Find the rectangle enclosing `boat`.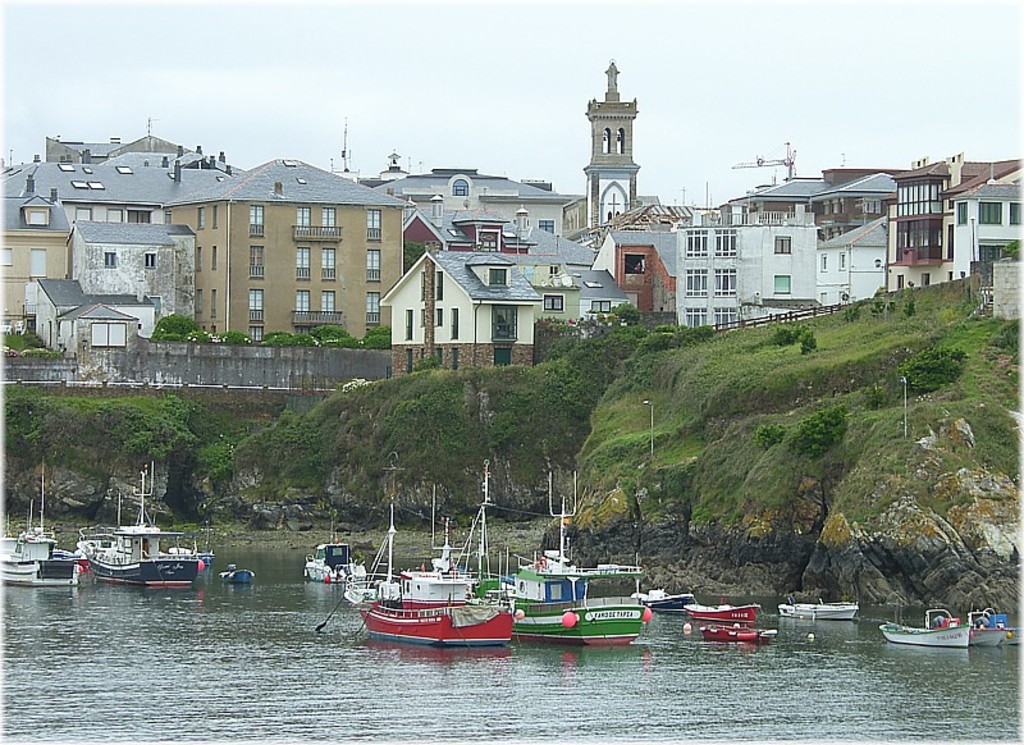
rect(701, 622, 776, 637).
